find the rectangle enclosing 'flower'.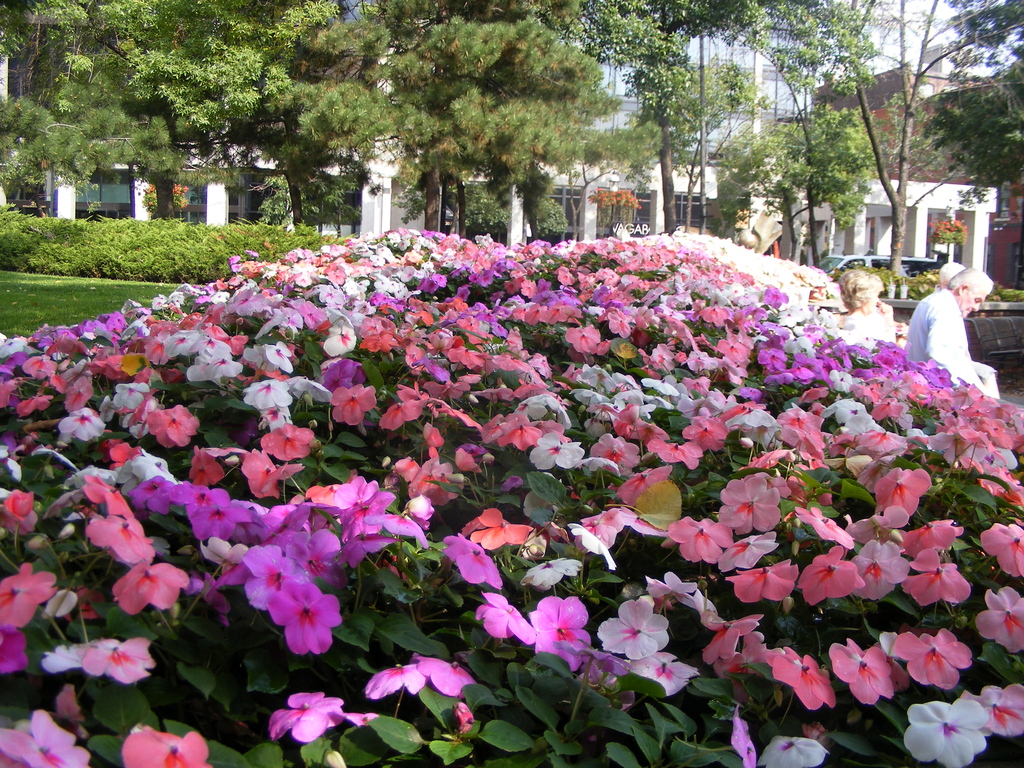
crop(607, 596, 688, 697).
